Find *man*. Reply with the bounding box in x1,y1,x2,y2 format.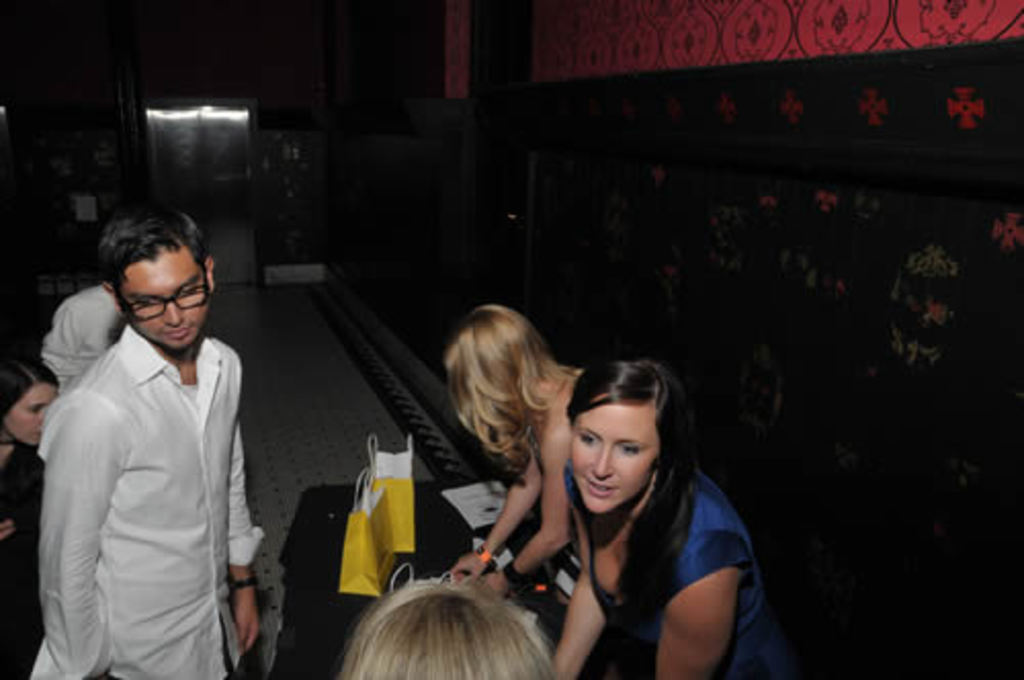
18,184,272,674.
